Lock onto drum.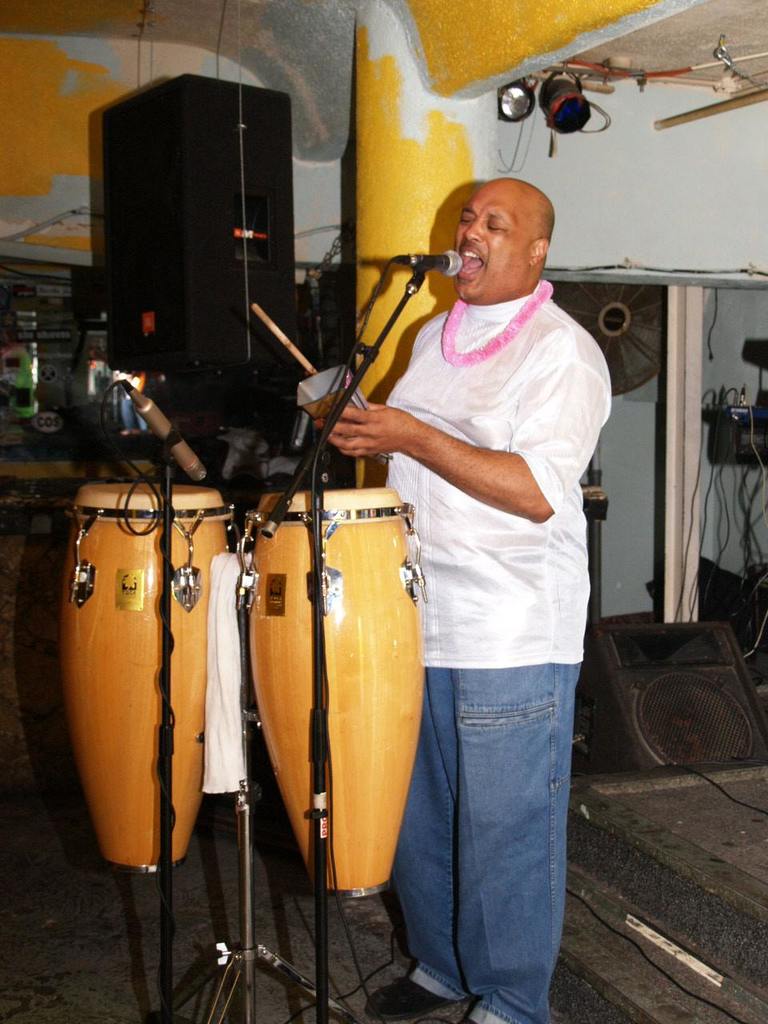
Locked: rect(57, 480, 233, 874).
